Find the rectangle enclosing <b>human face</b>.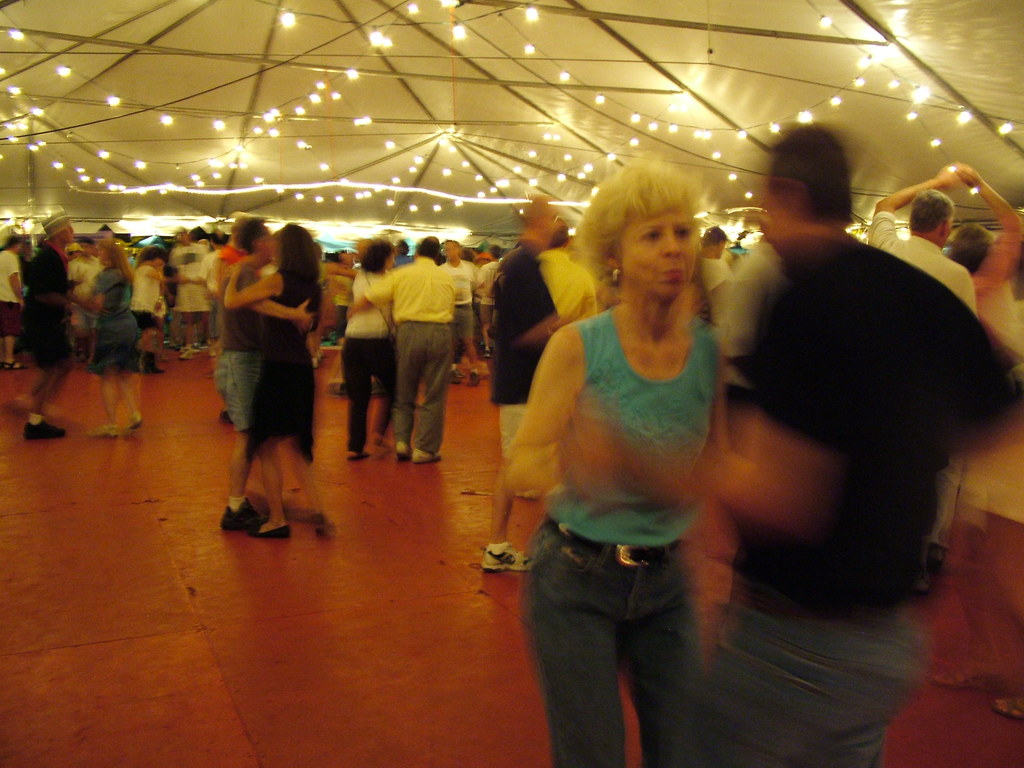
<box>618,207,701,299</box>.
